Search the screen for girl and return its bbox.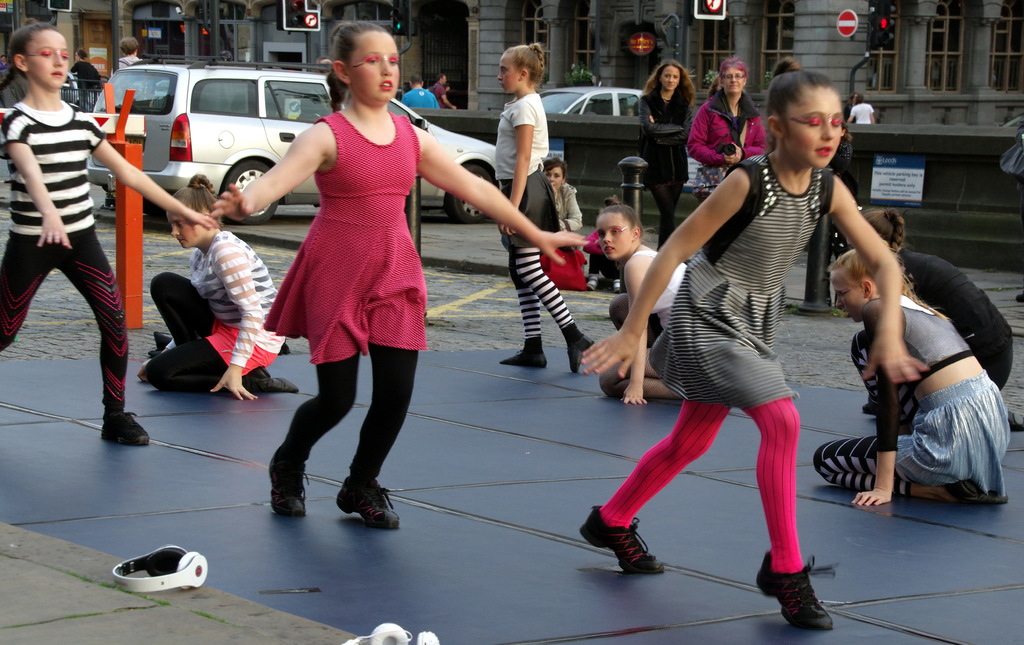
Found: detection(594, 206, 688, 395).
